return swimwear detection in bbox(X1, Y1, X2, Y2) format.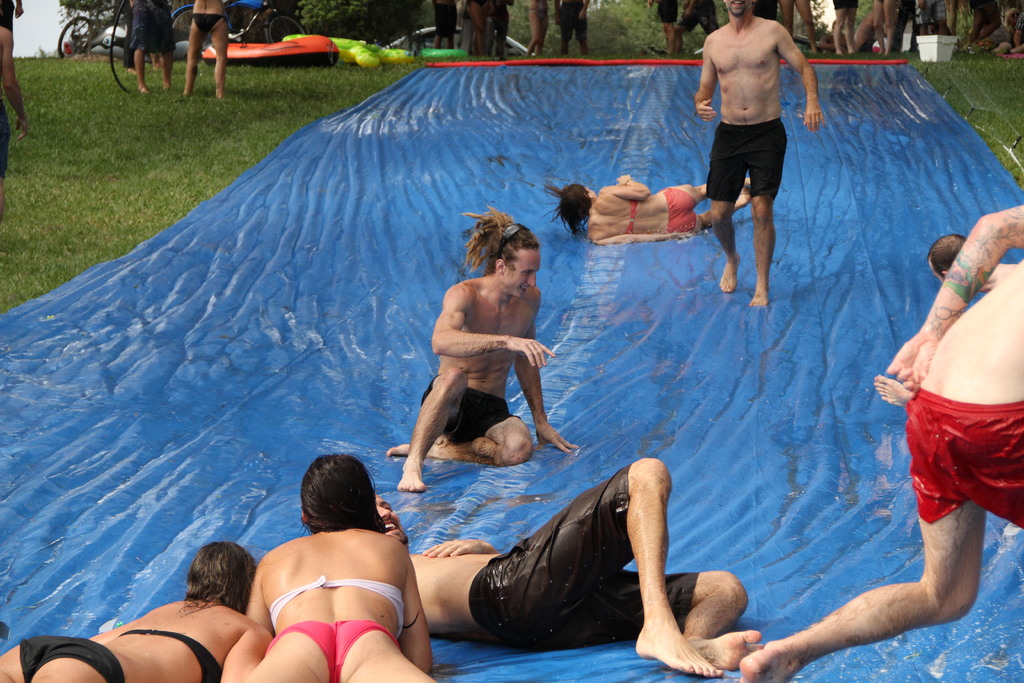
bbox(15, 633, 133, 682).
